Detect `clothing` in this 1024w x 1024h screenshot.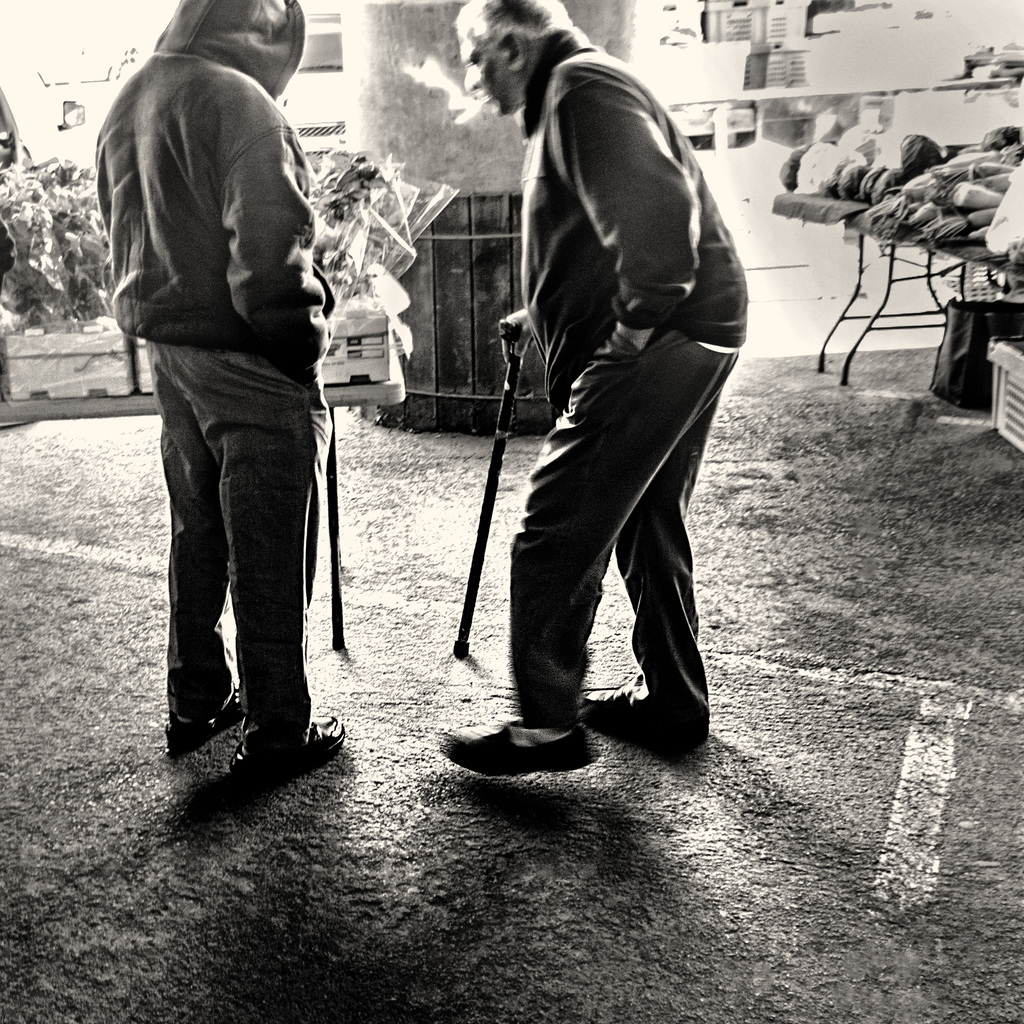
Detection: 495,22,758,746.
